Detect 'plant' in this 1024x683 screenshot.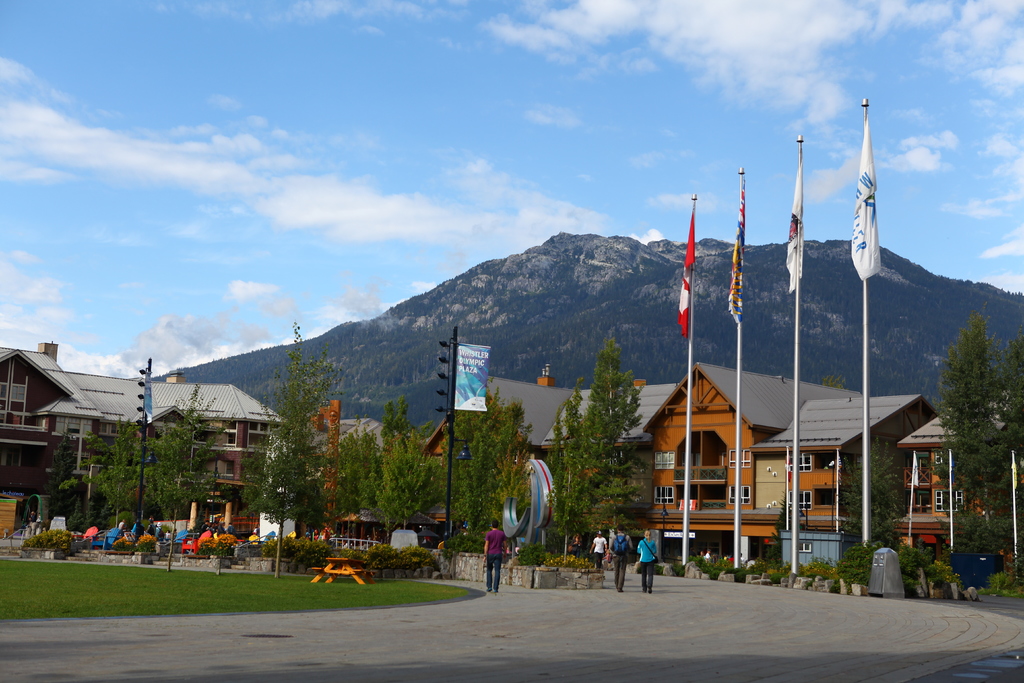
Detection: 767 559 792 582.
